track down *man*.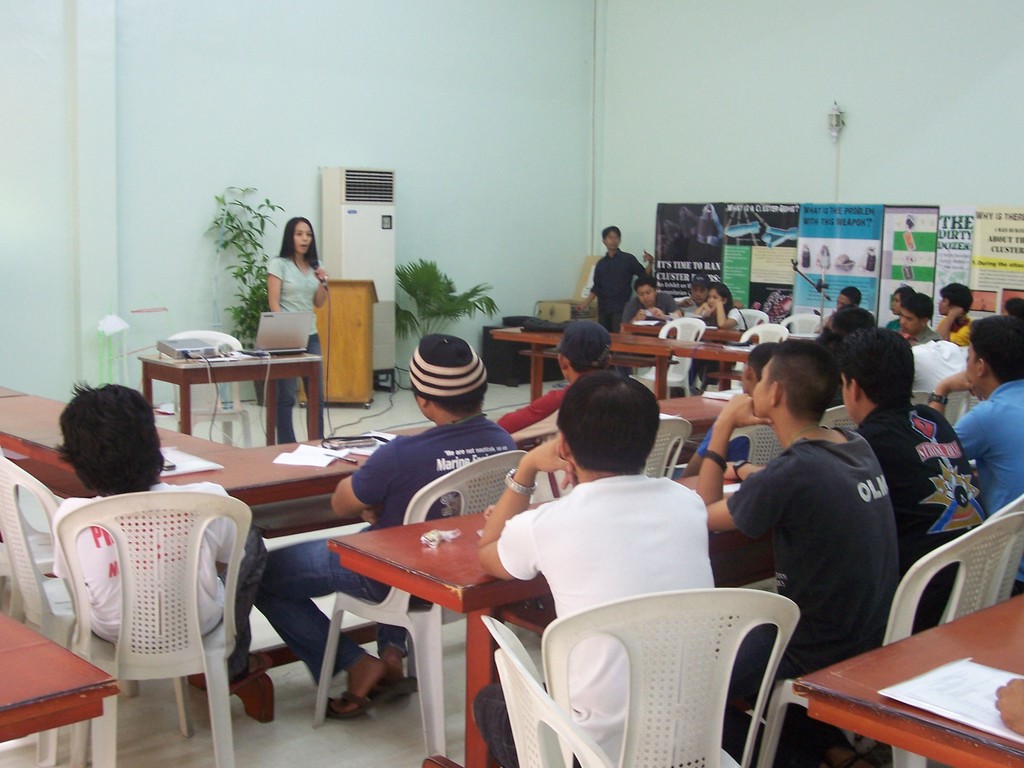
Tracked to locate(473, 369, 719, 767).
